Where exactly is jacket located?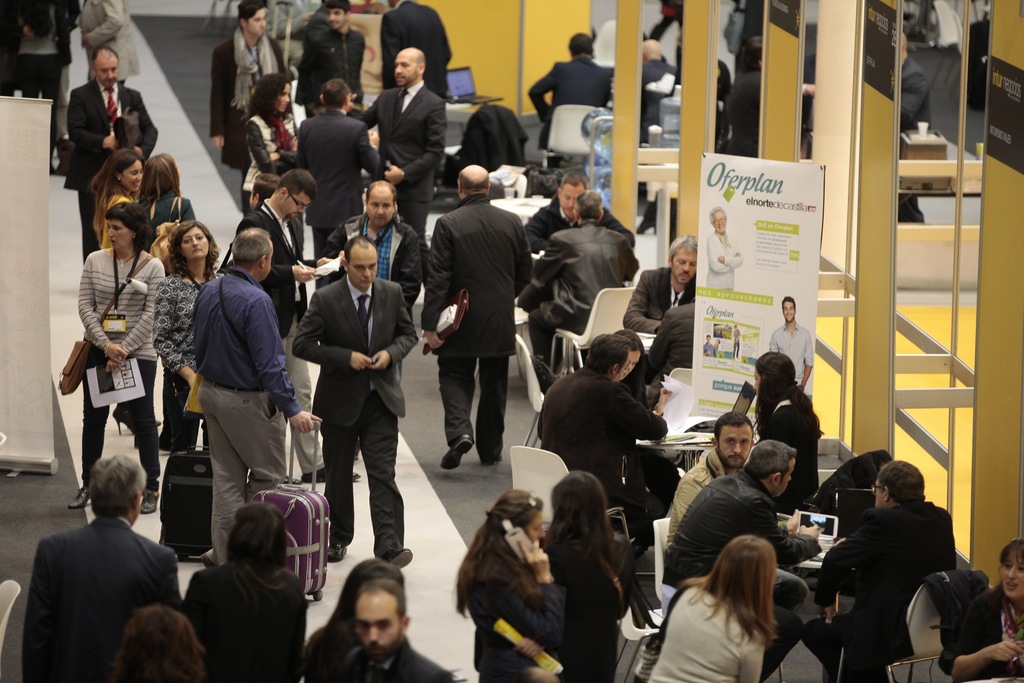
Its bounding box is 459:101:531:174.
